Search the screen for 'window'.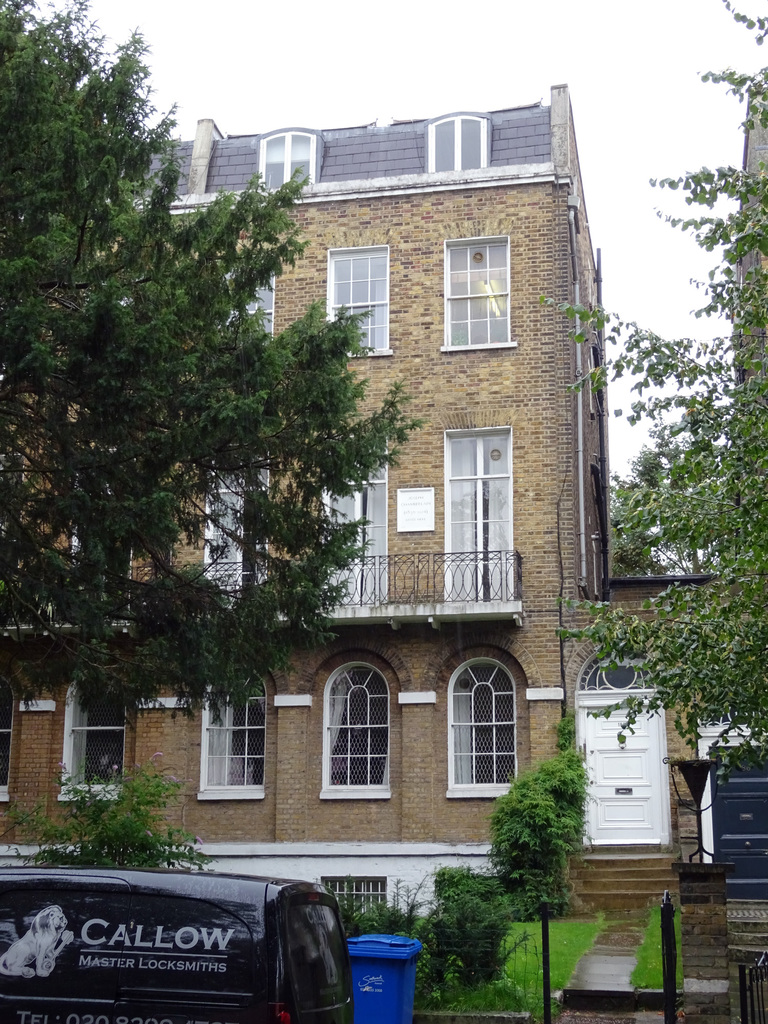
Found at 66/671/134/803.
